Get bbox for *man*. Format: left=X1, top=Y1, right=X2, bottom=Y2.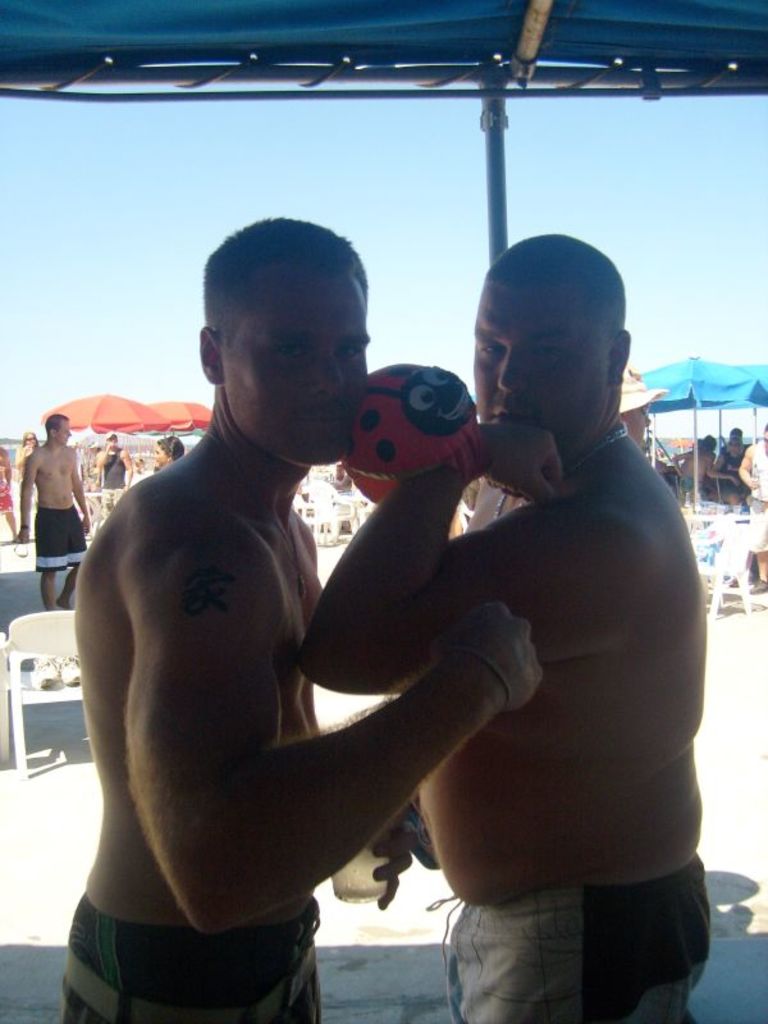
left=300, top=232, right=705, bottom=1023.
